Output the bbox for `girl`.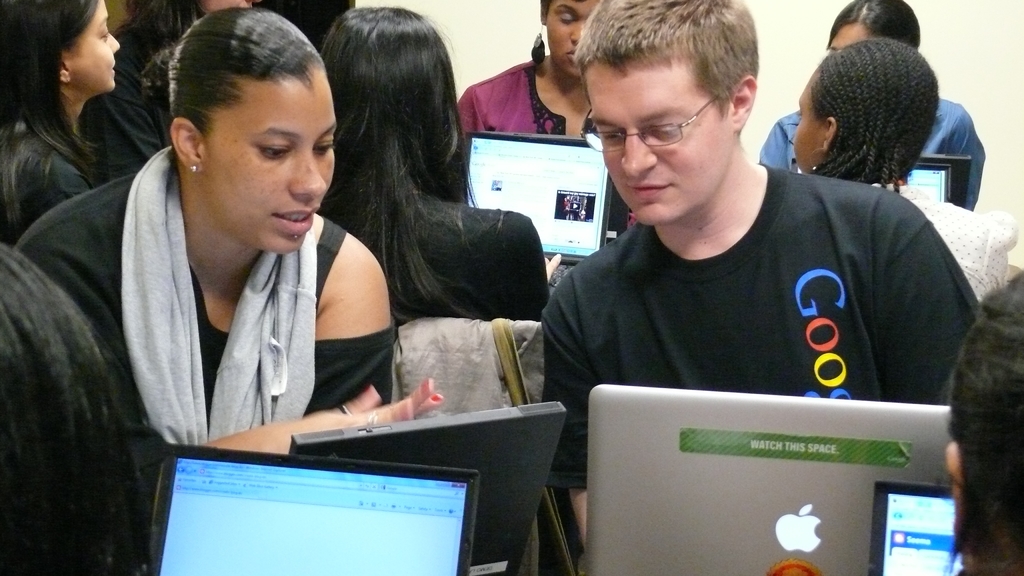
BBox(452, 0, 611, 140).
